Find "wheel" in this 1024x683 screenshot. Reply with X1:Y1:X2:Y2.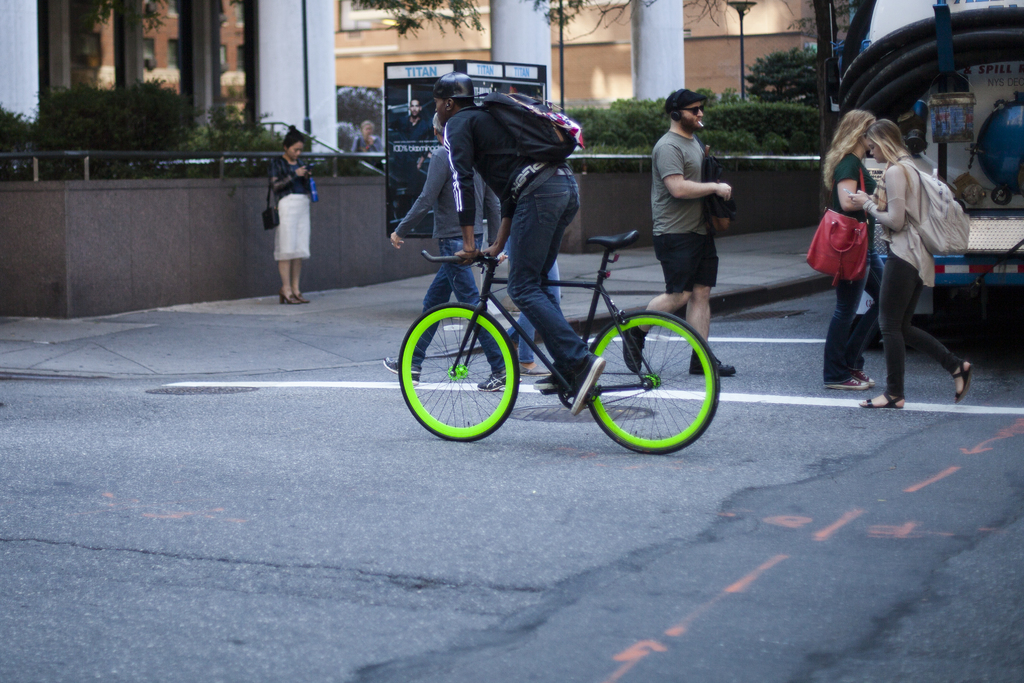
588:315:714:456.
